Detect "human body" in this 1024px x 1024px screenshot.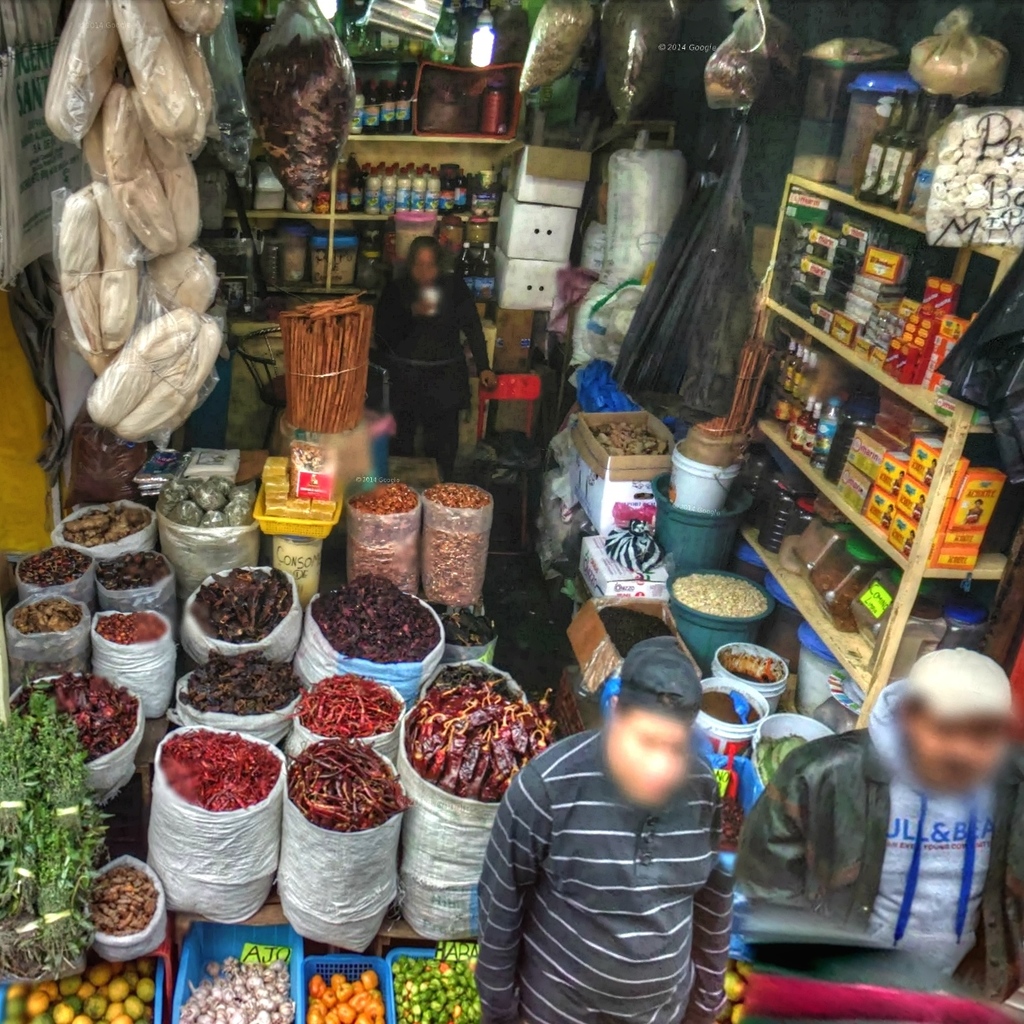
Detection: BBox(736, 727, 1023, 981).
